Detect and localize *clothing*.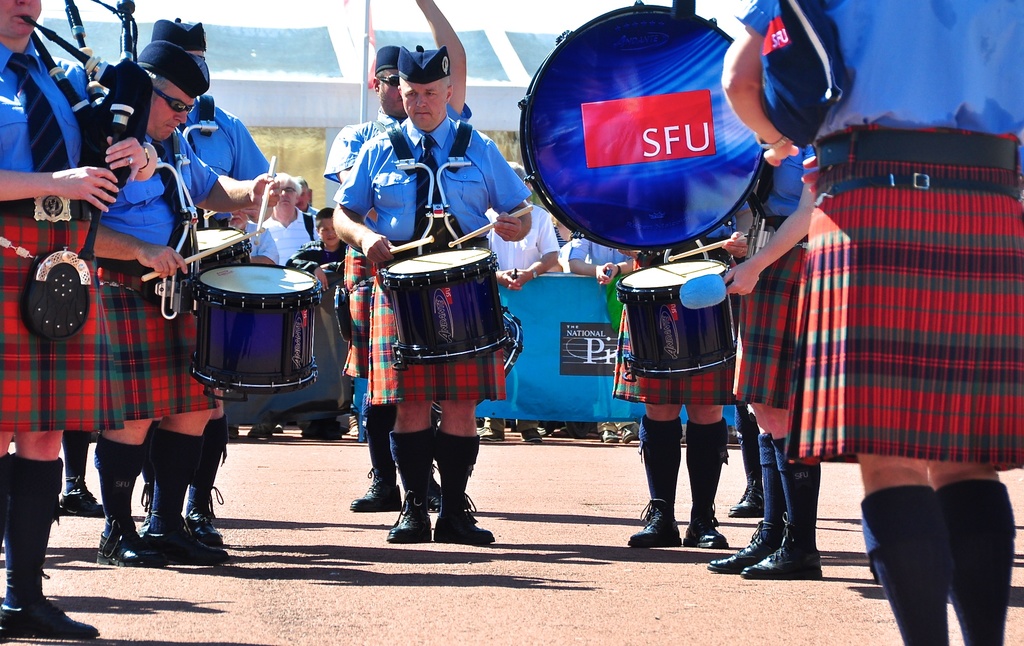
Localized at pyautogui.locateOnScreen(794, 113, 1009, 485).
